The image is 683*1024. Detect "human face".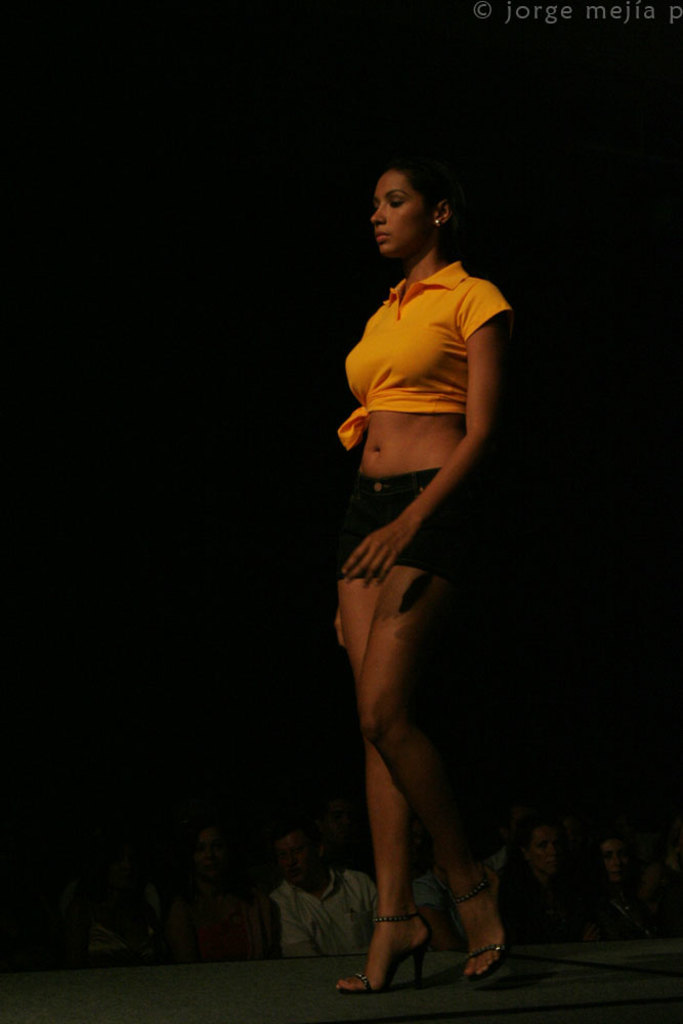
Detection: 369:168:431:260.
